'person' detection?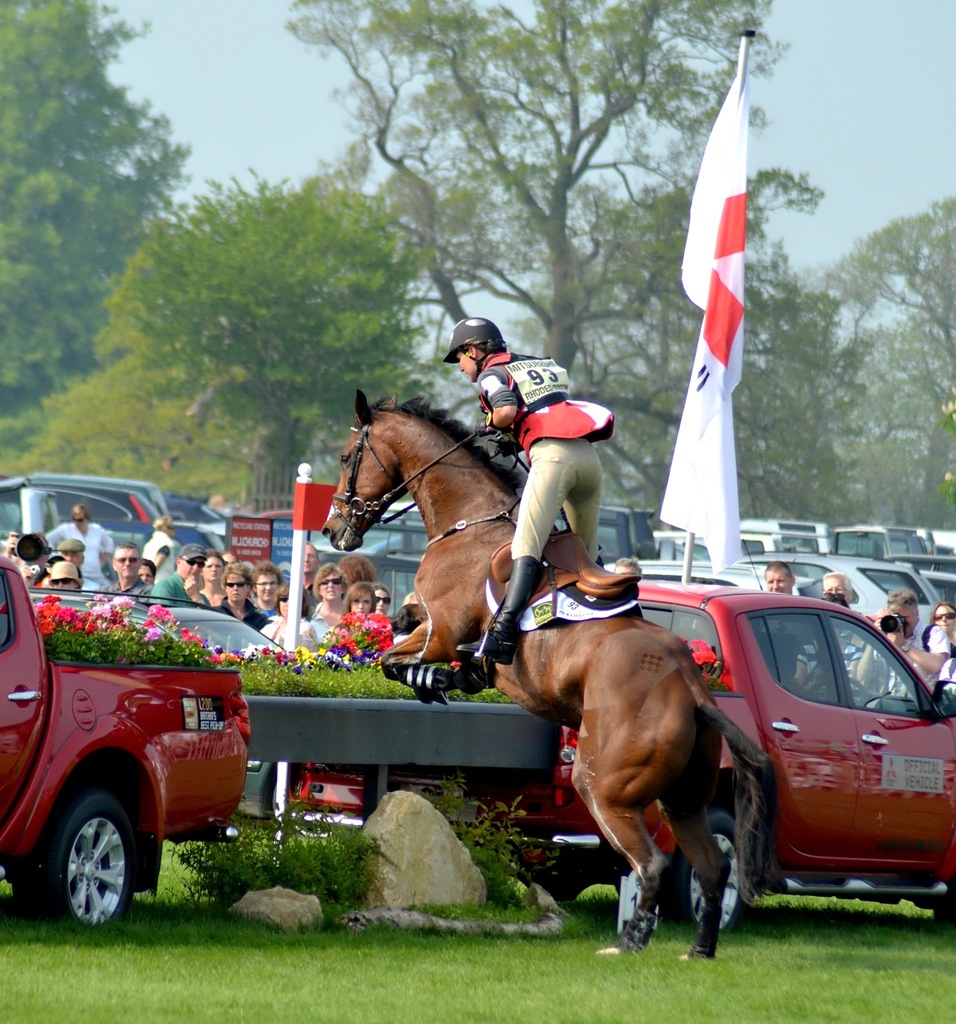
{"left": 47, "top": 553, "right": 90, "bottom": 591}
